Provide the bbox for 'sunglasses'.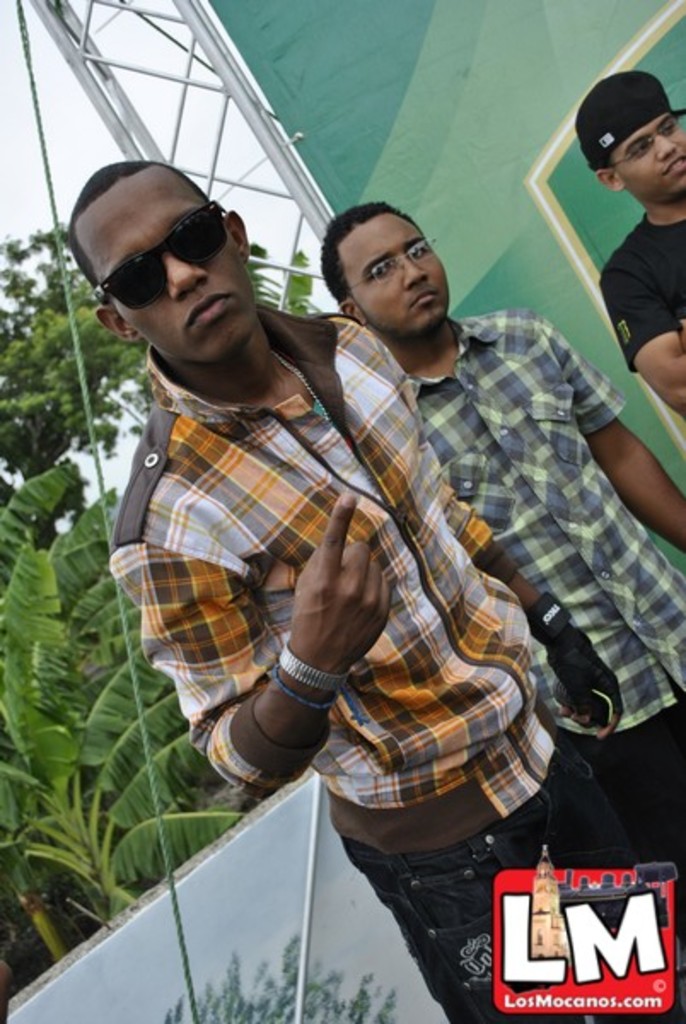
BBox(106, 205, 225, 311).
